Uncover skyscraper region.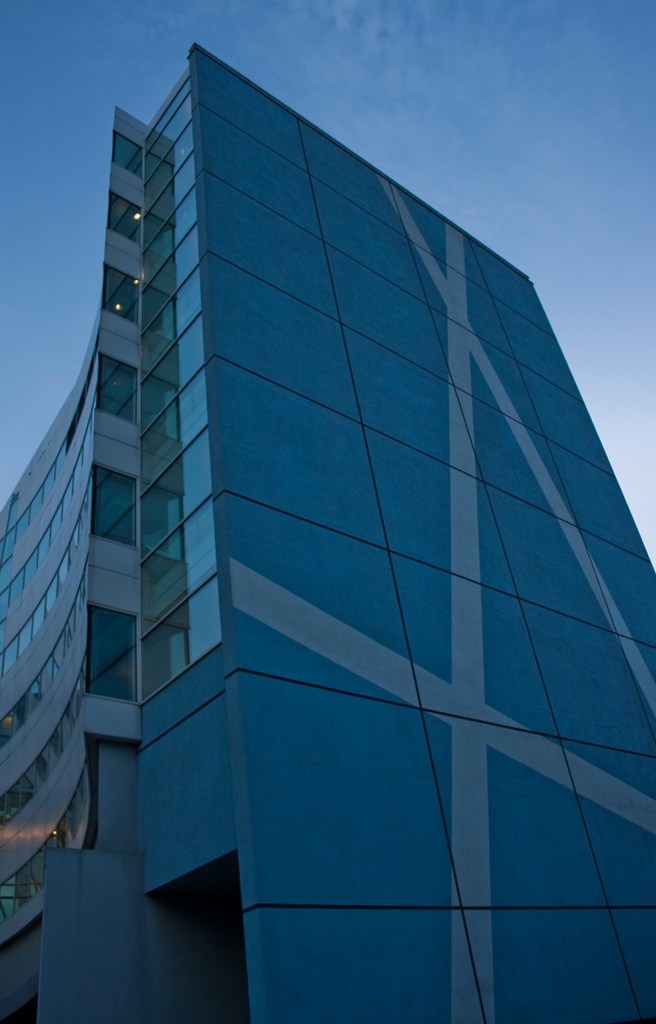
Uncovered: [left=0, top=40, right=655, bottom=1023].
